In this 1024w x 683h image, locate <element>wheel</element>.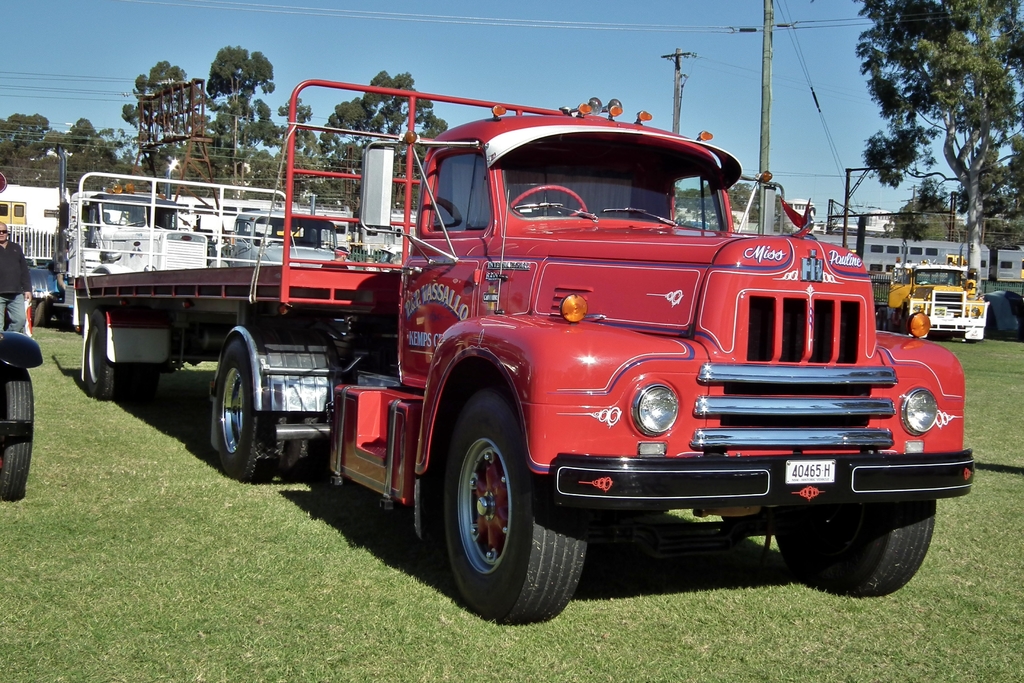
Bounding box: rect(447, 392, 581, 623).
